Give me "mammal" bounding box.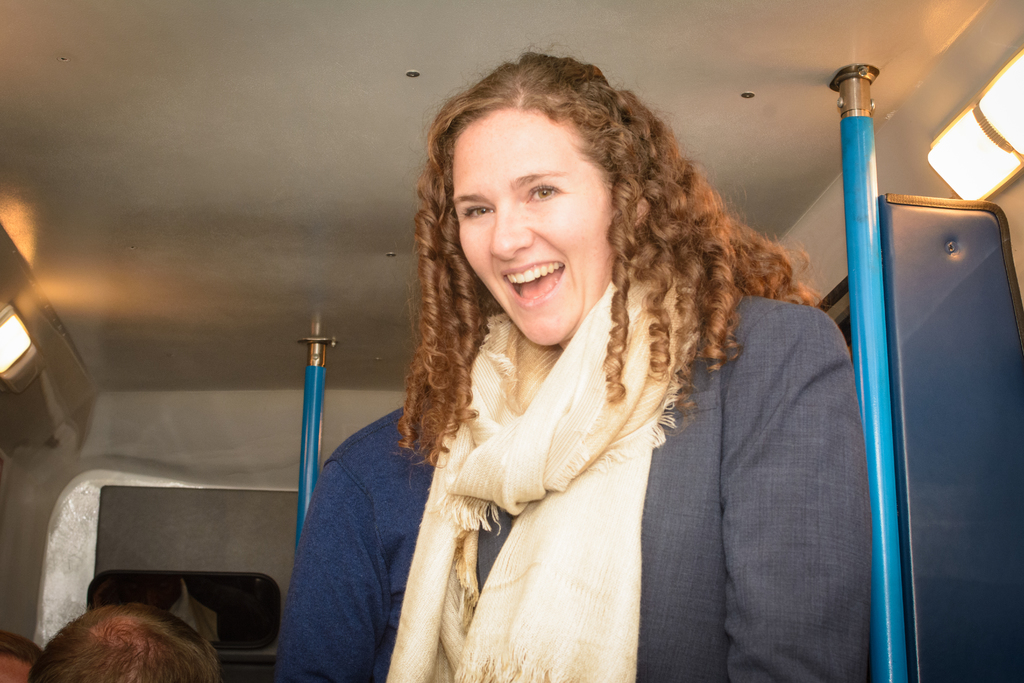
detection(312, 37, 856, 618).
